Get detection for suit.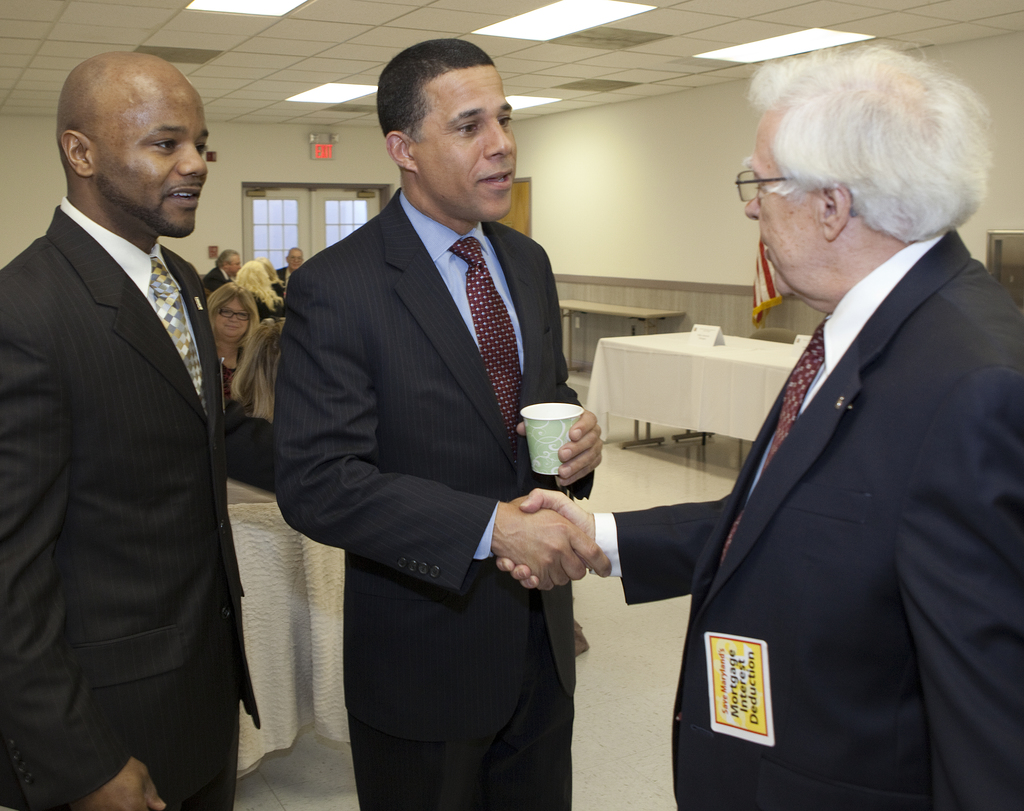
Detection: select_region(591, 227, 1023, 810).
